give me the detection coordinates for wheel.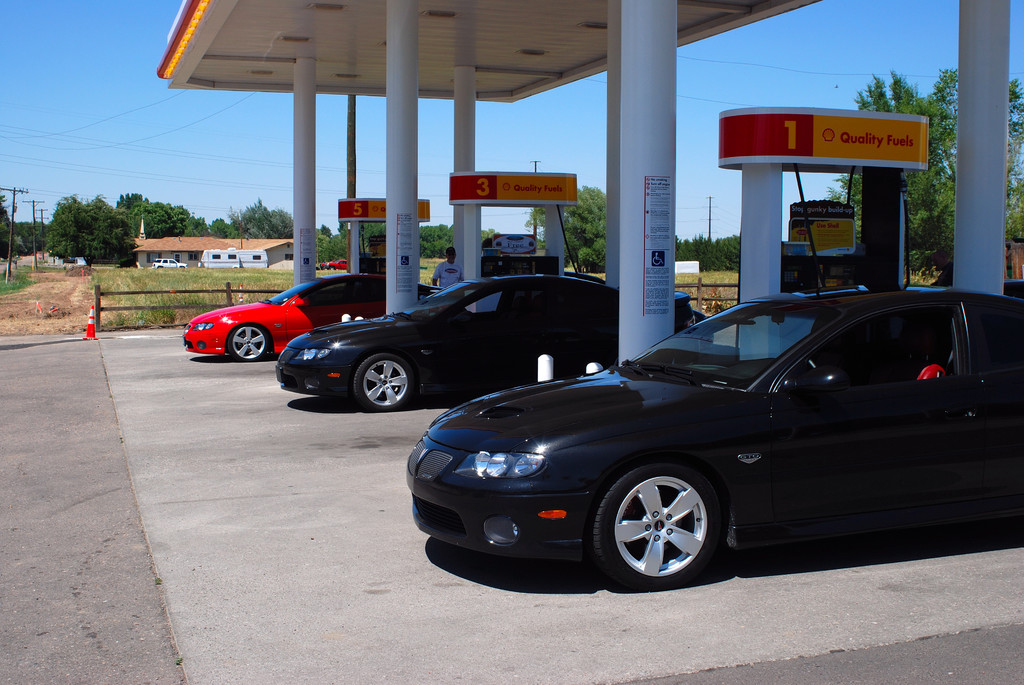
rect(230, 317, 273, 370).
